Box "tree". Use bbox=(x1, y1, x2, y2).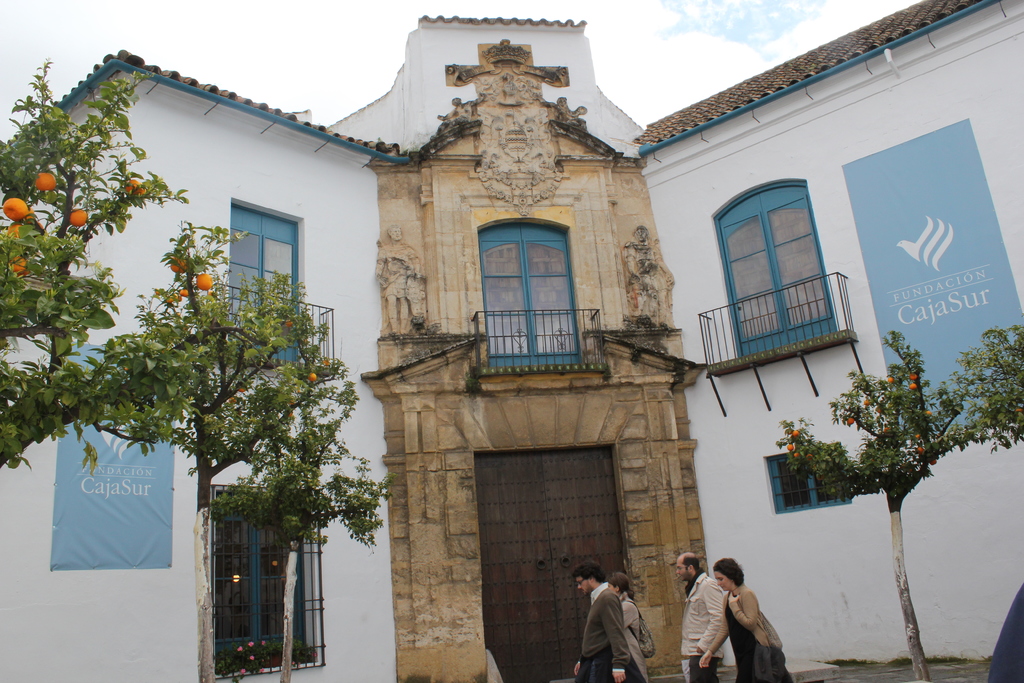
bbox=(791, 313, 995, 622).
